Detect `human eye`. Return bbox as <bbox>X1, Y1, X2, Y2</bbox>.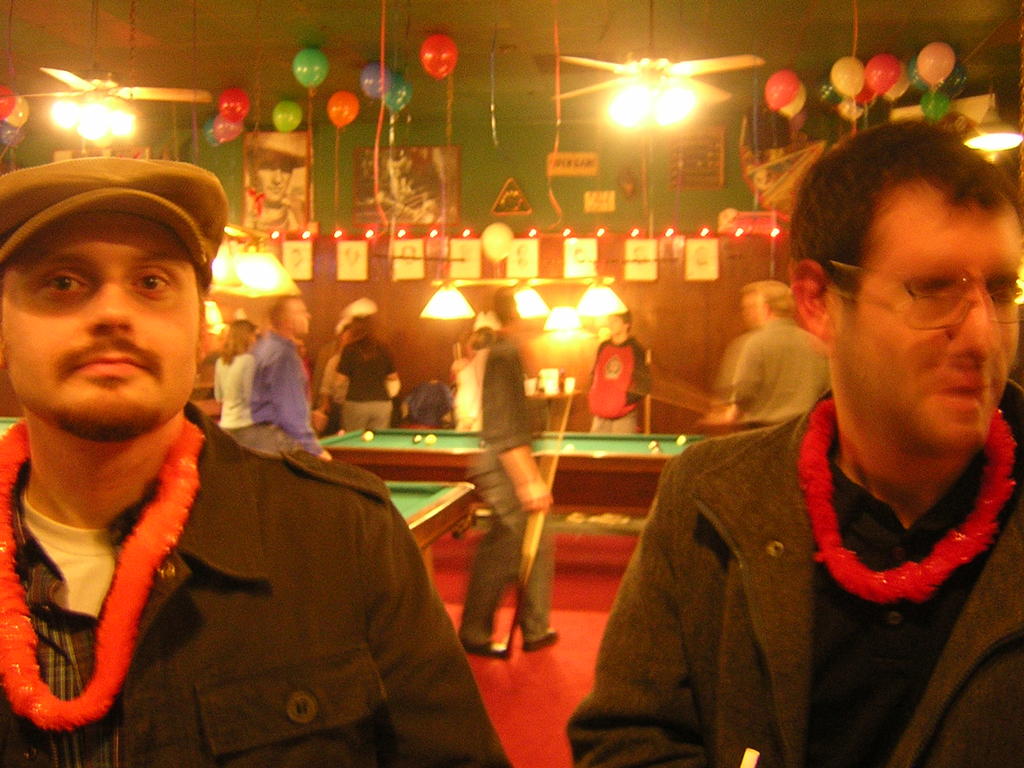
<bbox>31, 269, 87, 296</bbox>.
